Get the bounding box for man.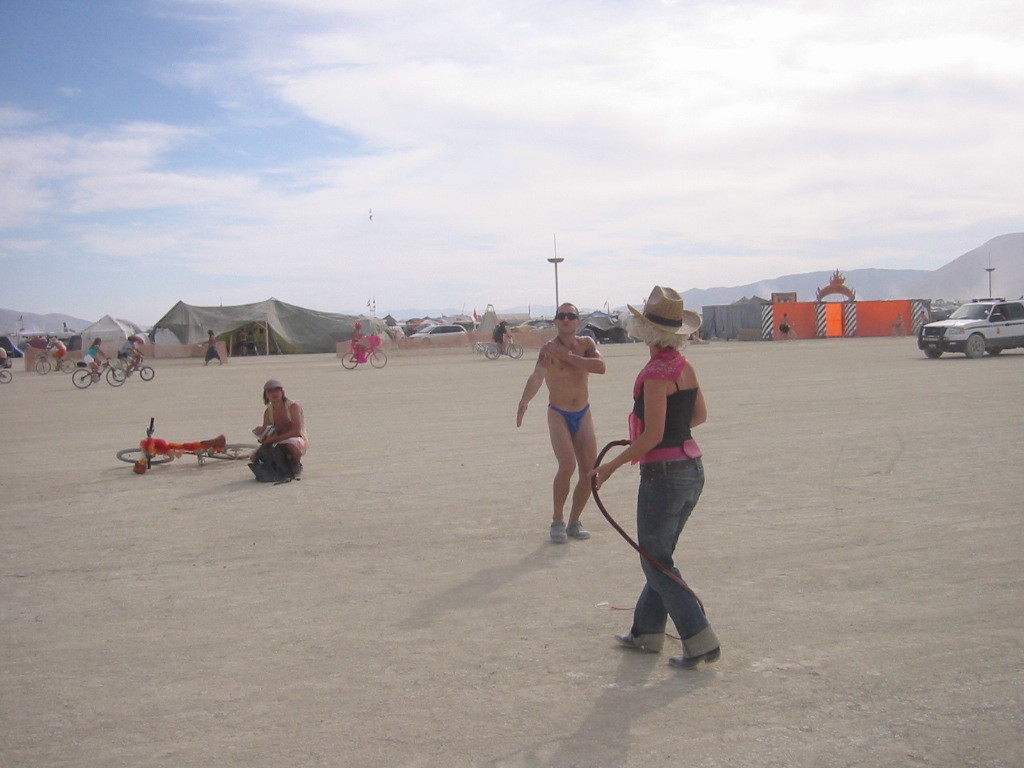
[514, 305, 617, 552].
